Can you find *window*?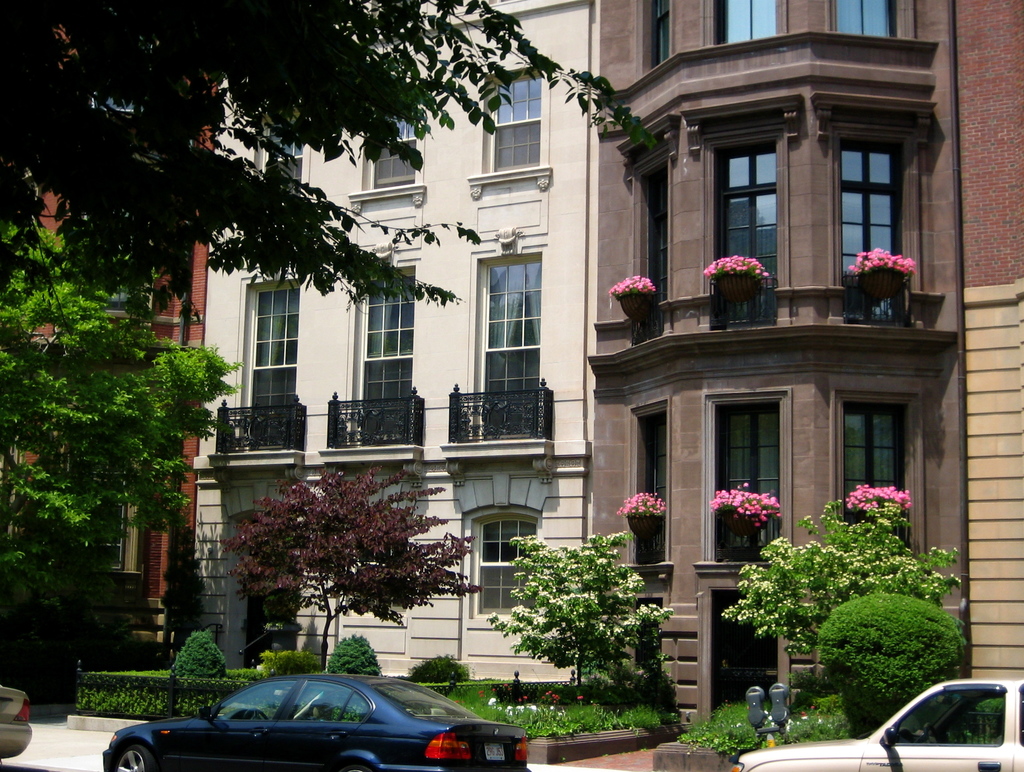
Yes, bounding box: box=[476, 513, 540, 618].
